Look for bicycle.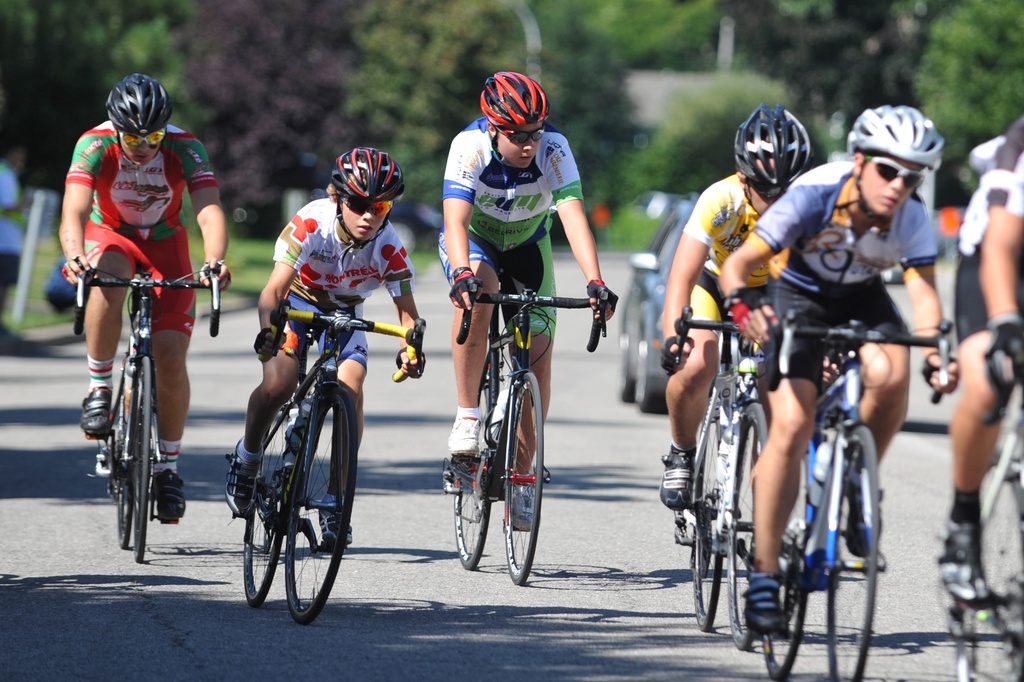
Found: 758, 324, 963, 681.
